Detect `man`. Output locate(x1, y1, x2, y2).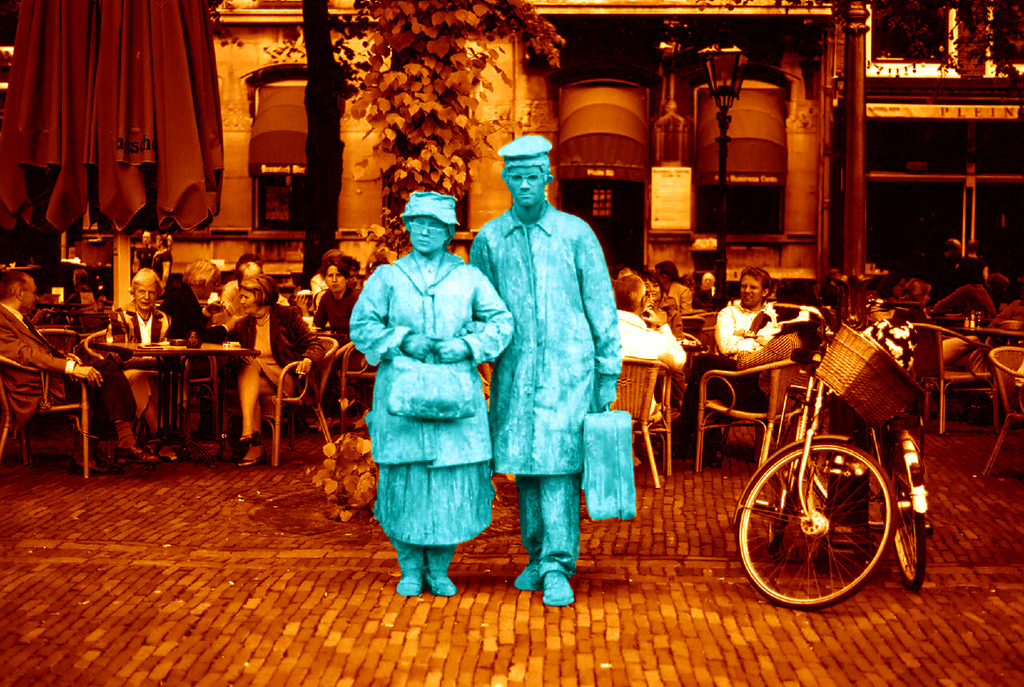
locate(466, 136, 626, 599).
